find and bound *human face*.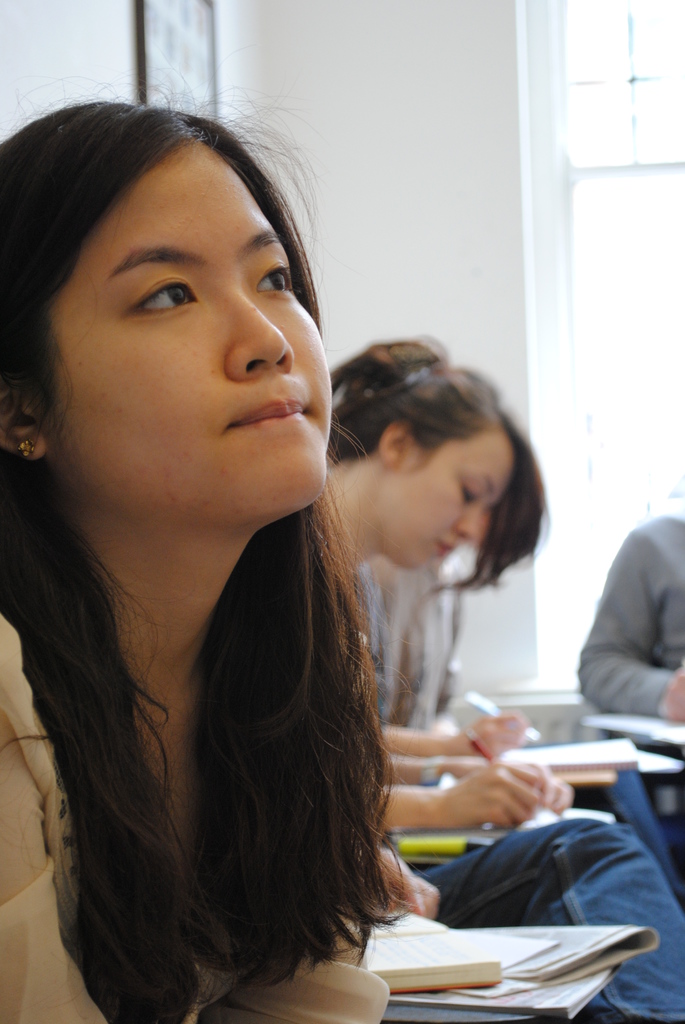
Bound: bbox=(381, 420, 506, 562).
